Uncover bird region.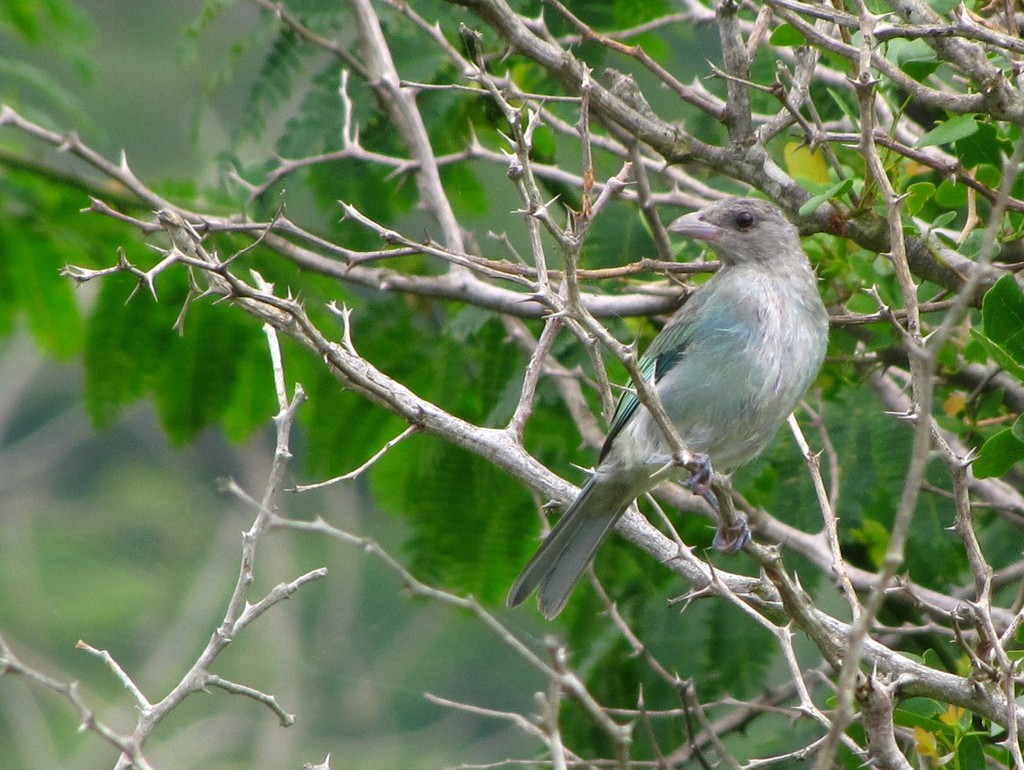
Uncovered: x1=507 y1=196 x2=839 y2=614.
